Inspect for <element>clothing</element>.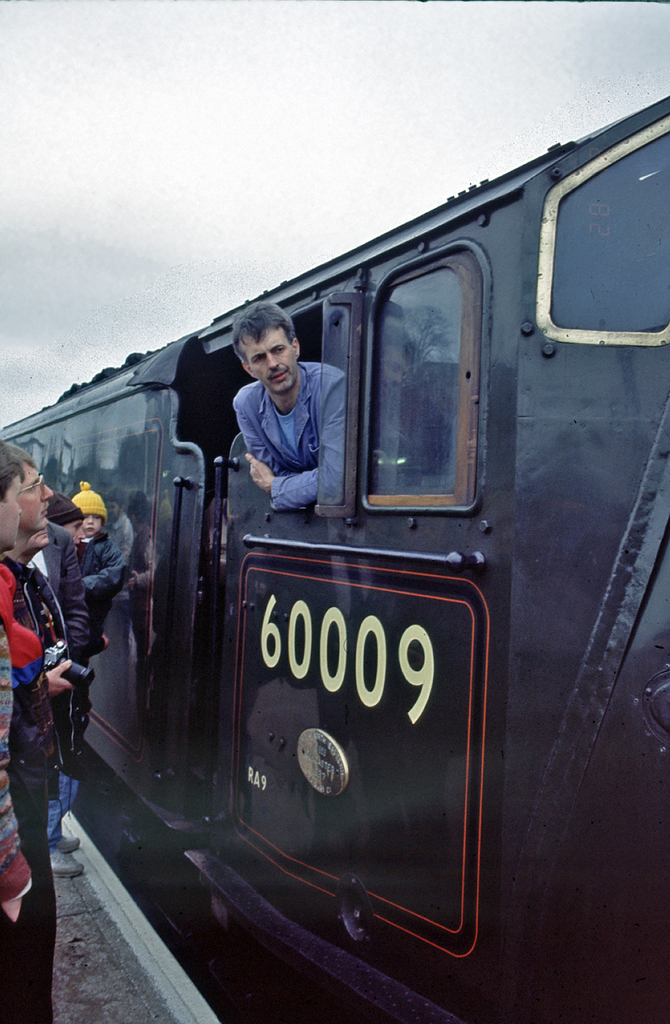
Inspection: crop(0, 570, 57, 1023).
